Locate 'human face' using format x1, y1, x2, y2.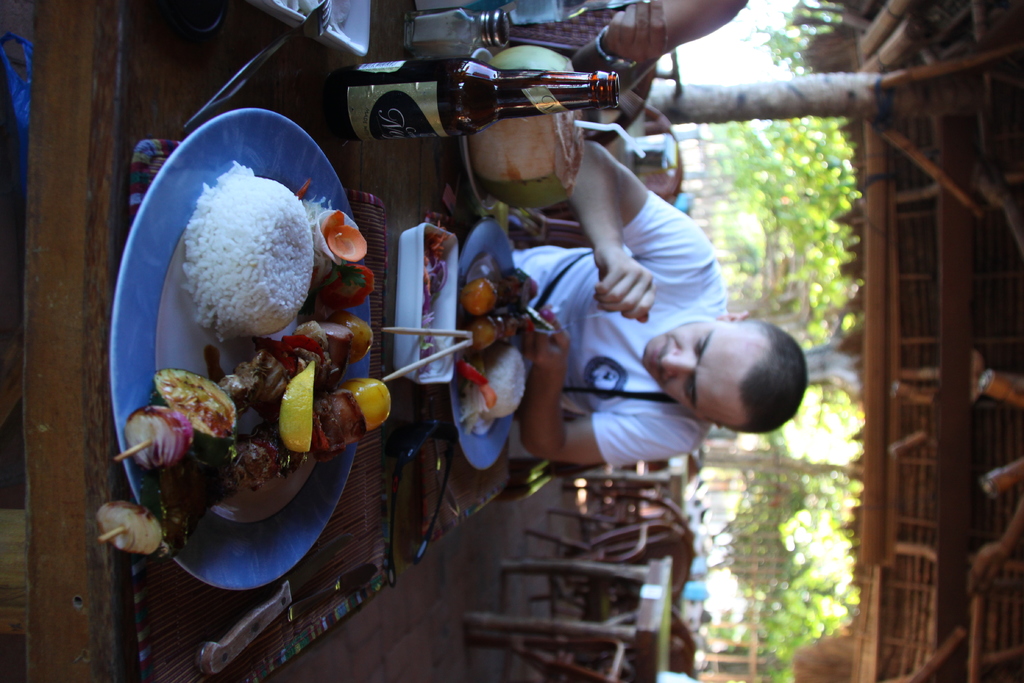
641, 319, 754, 427.
